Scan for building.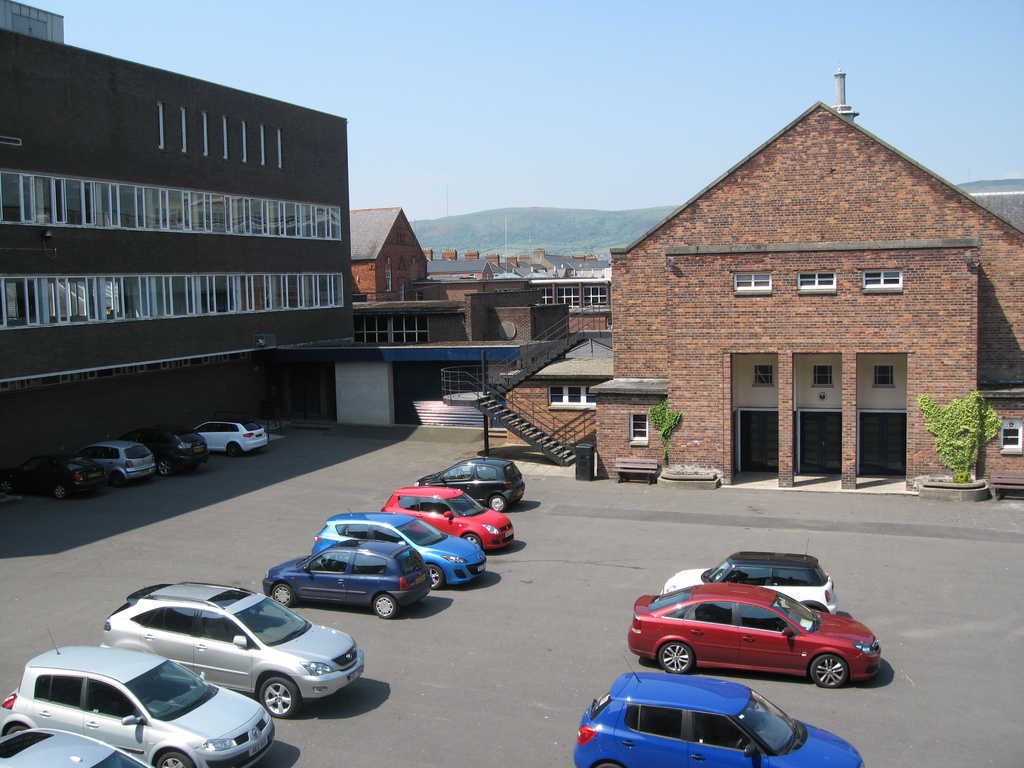
Scan result: pyautogui.locateOnScreen(333, 205, 609, 450).
